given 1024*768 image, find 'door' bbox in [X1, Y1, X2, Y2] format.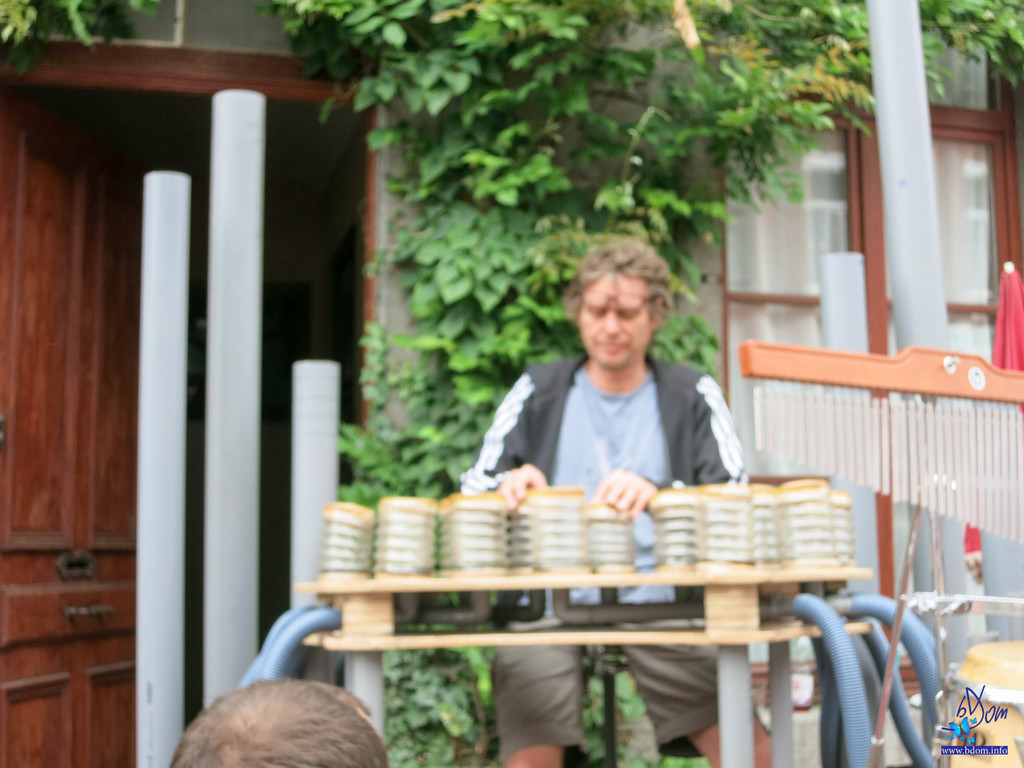
[0, 79, 133, 767].
